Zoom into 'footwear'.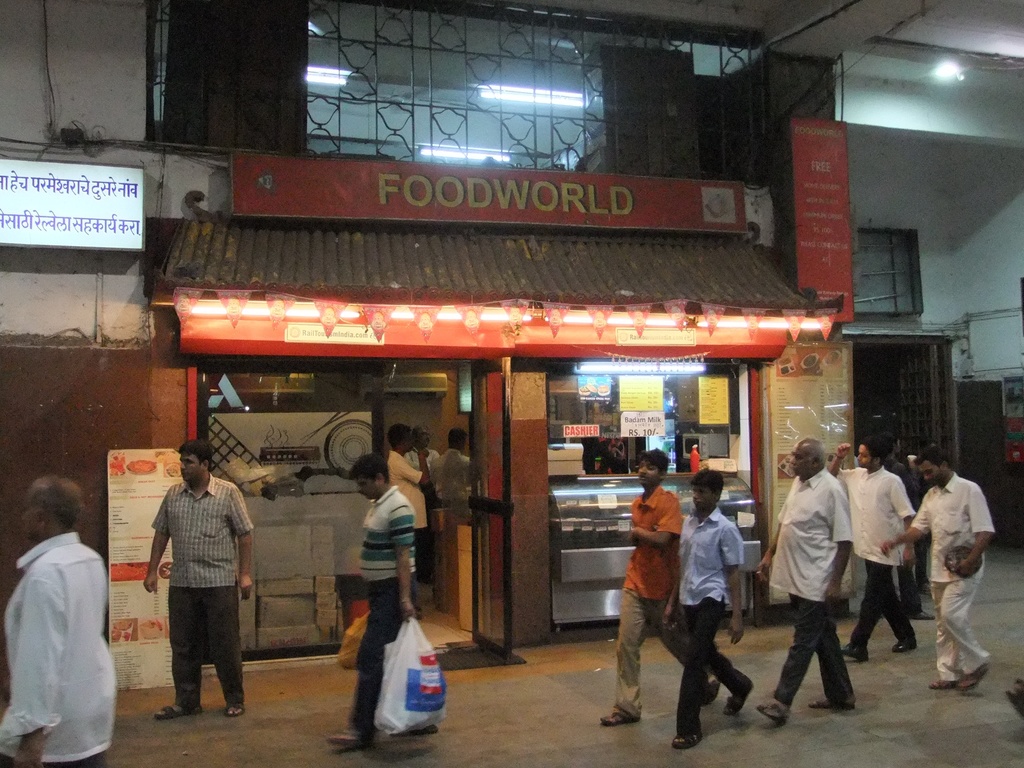
Zoom target: crop(892, 641, 921, 651).
